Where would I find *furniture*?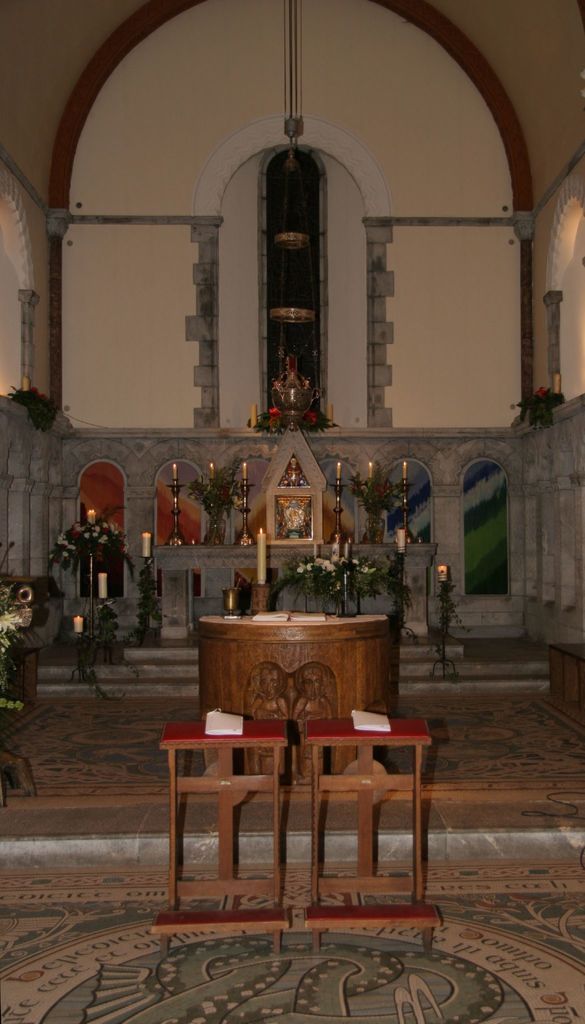
At (left=544, top=643, right=584, bottom=727).
